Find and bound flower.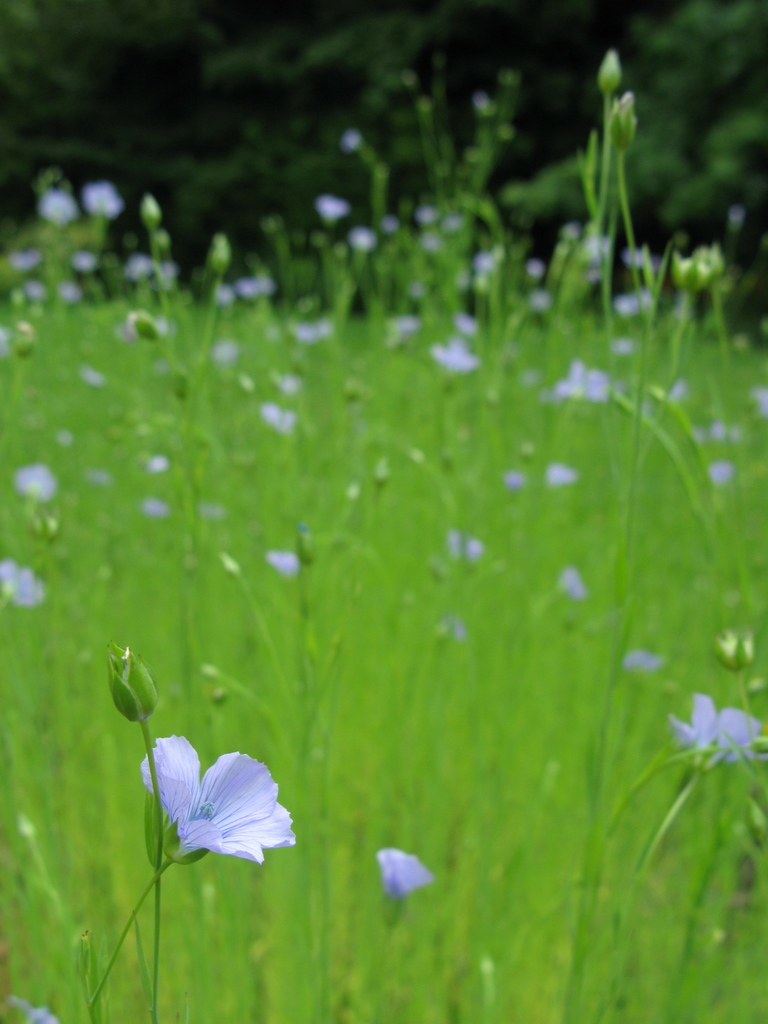
Bound: (x1=134, y1=724, x2=303, y2=877).
